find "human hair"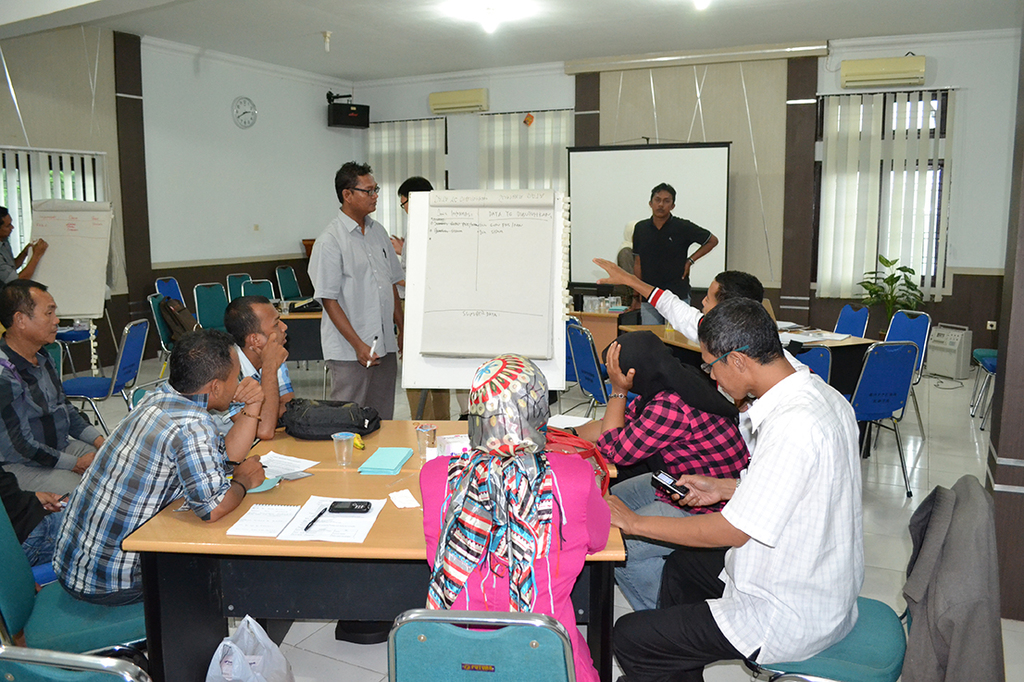
{"left": 396, "top": 173, "right": 436, "bottom": 191}
